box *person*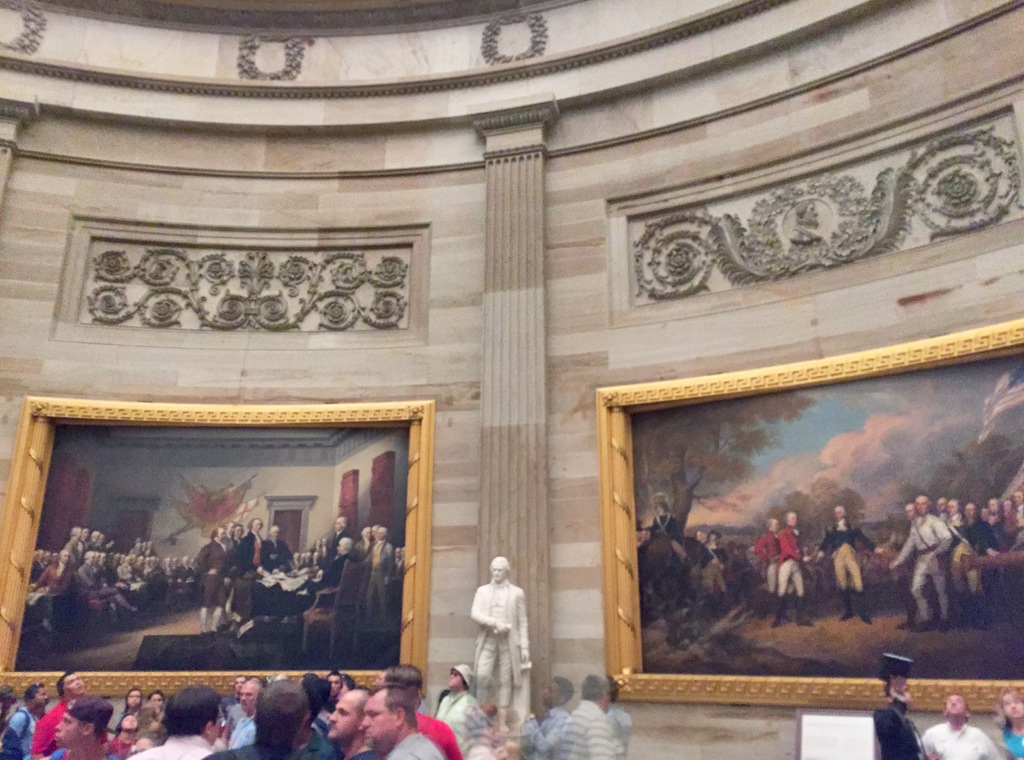
l=561, t=670, r=623, b=759
